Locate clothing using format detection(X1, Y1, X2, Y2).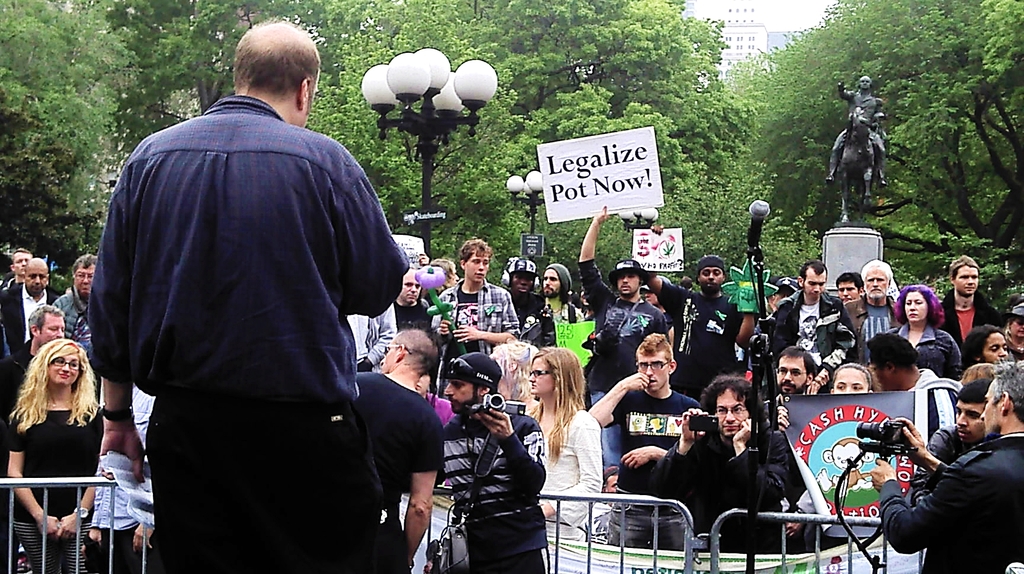
detection(657, 274, 752, 384).
